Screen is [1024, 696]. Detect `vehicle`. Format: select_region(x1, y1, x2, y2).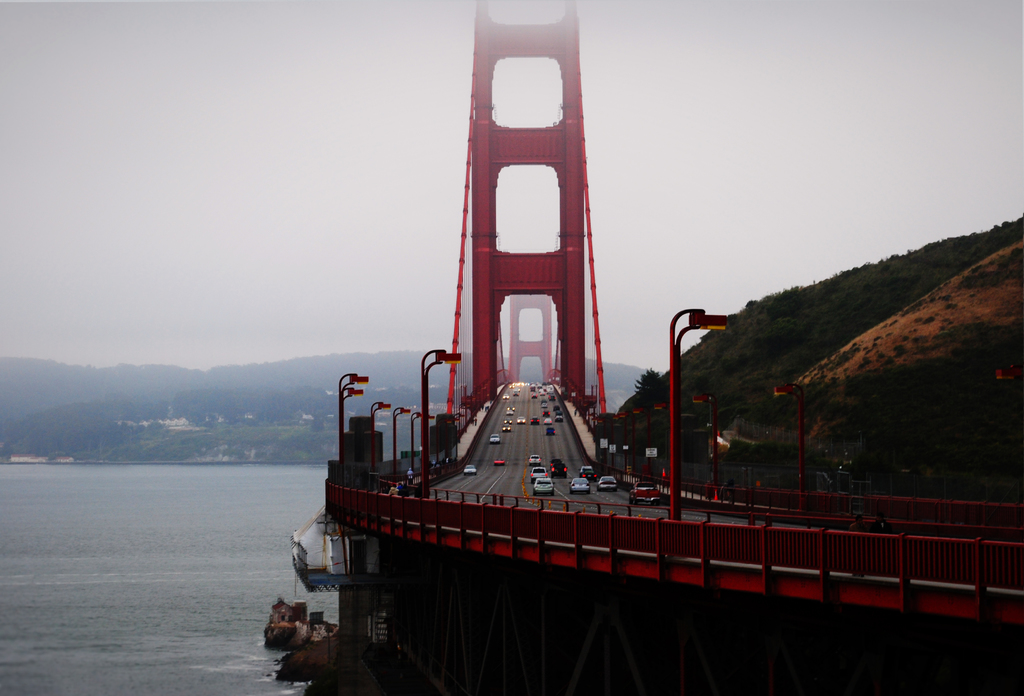
select_region(516, 413, 525, 426).
